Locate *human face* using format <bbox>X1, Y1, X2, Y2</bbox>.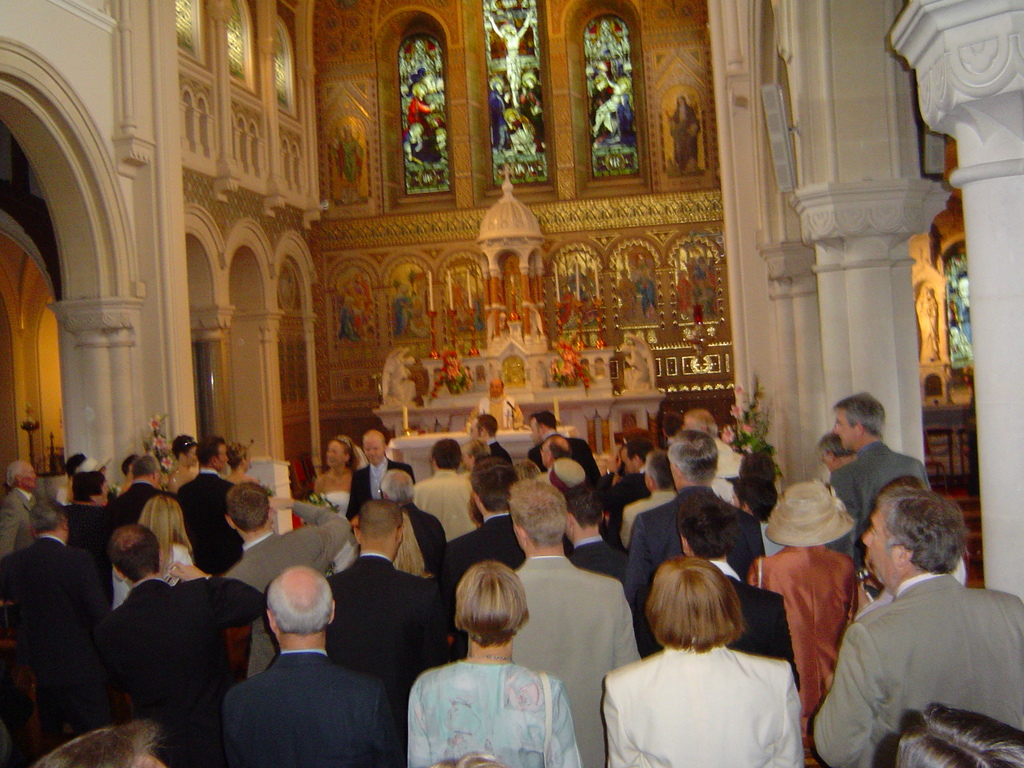
<bbox>324, 441, 348, 471</bbox>.
